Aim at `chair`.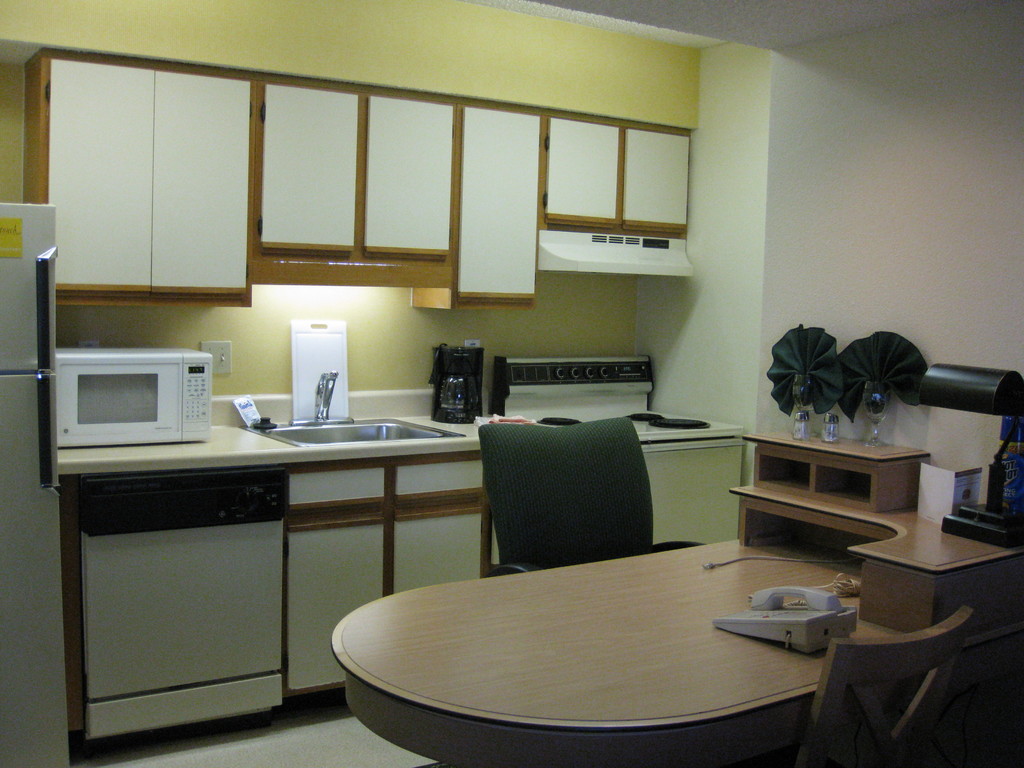
Aimed at <box>461,430,687,593</box>.
